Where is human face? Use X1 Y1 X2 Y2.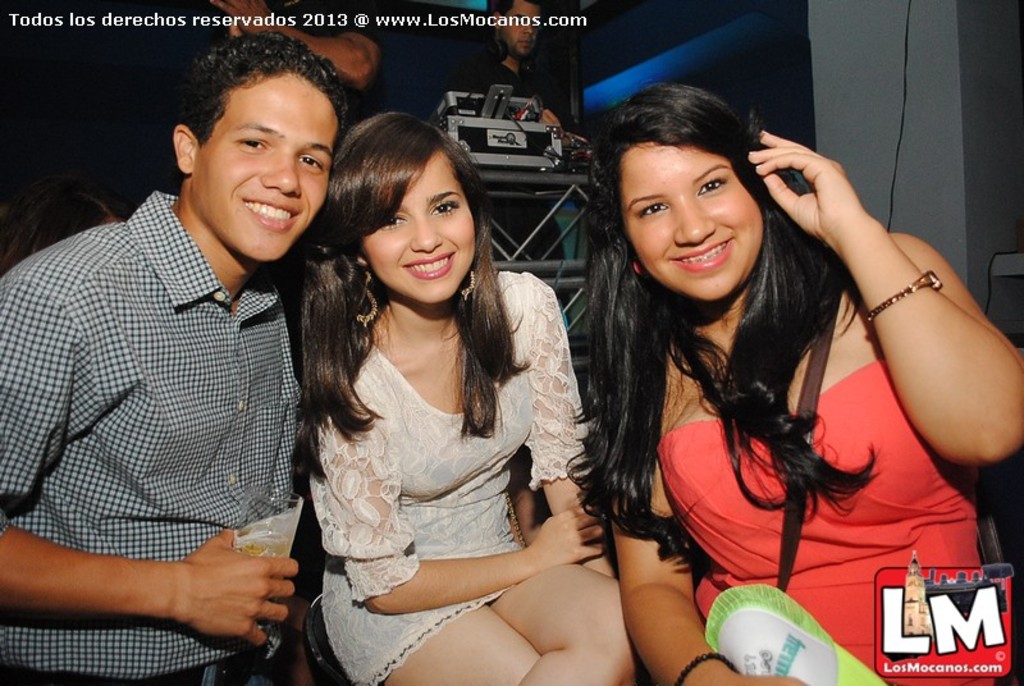
622 141 763 303.
